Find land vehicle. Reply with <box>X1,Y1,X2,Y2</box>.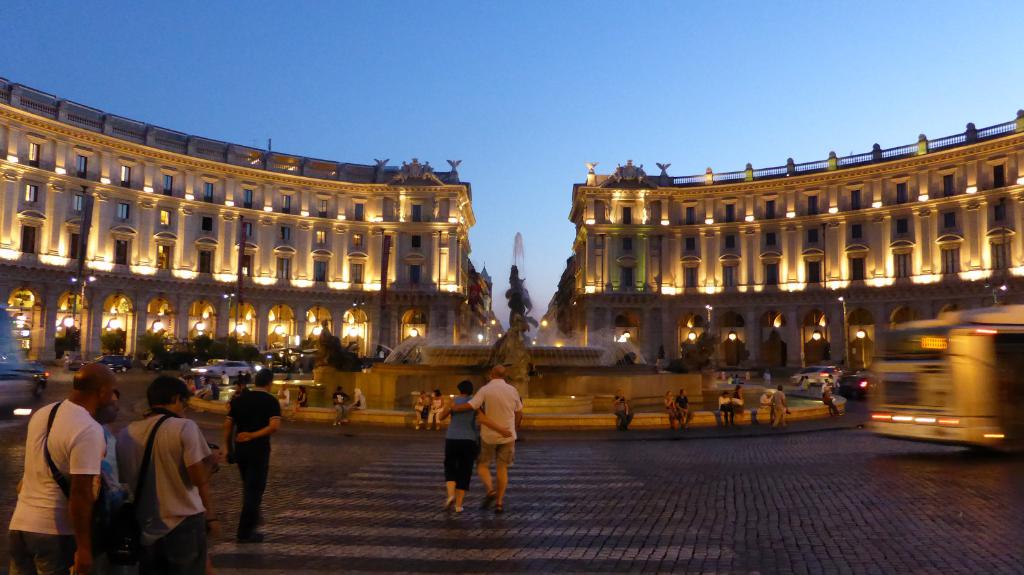
<box>861,301,1014,450</box>.
